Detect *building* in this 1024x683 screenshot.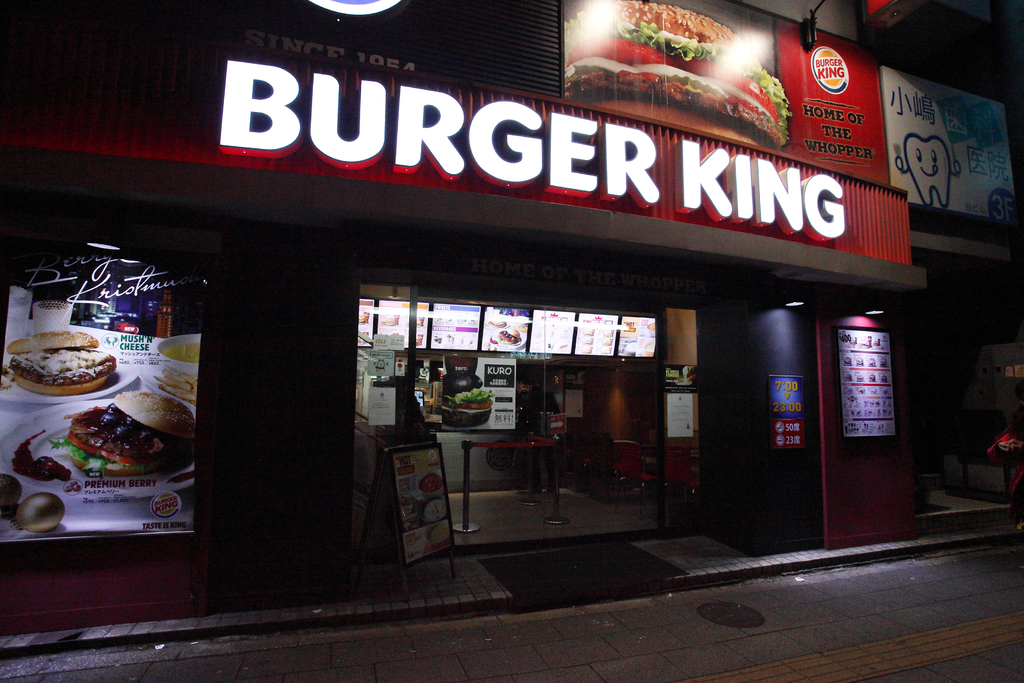
Detection: box=[0, 0, 1023, 633].
